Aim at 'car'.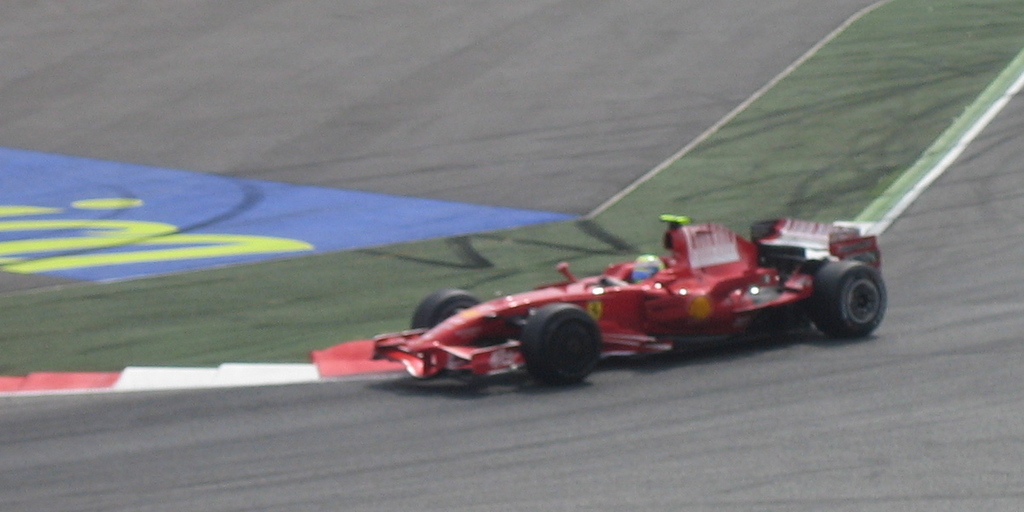
Aimed at box=[283, 185, 937, 383].
